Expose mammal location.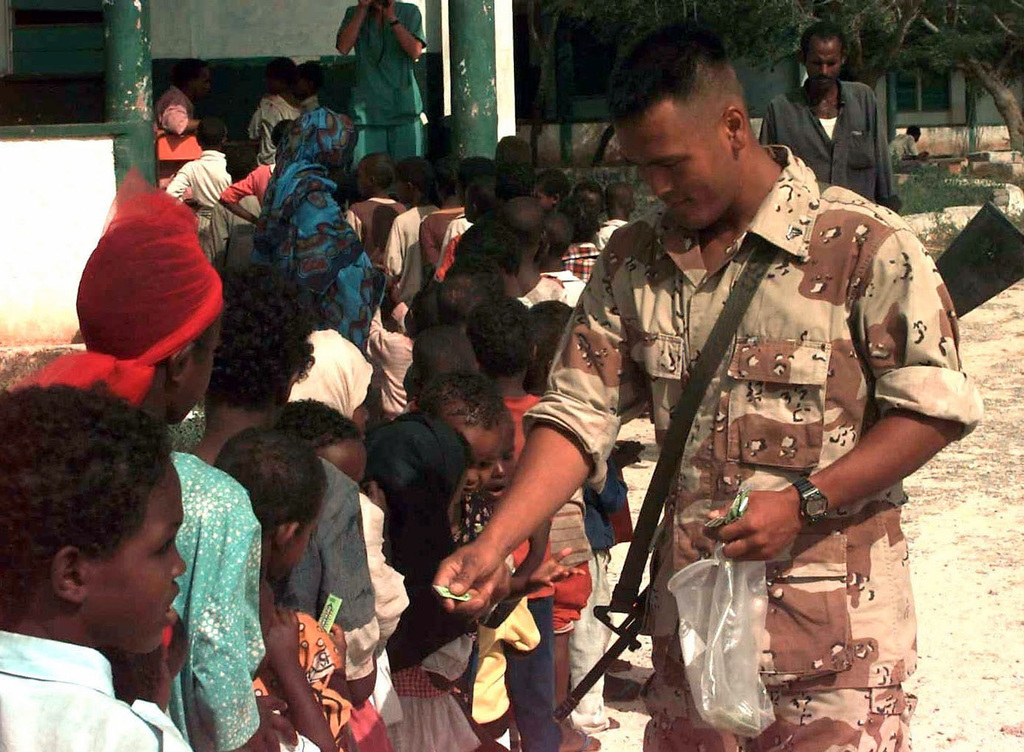
Exposed at x1=436 y1=103 x2=968 y2=714.
